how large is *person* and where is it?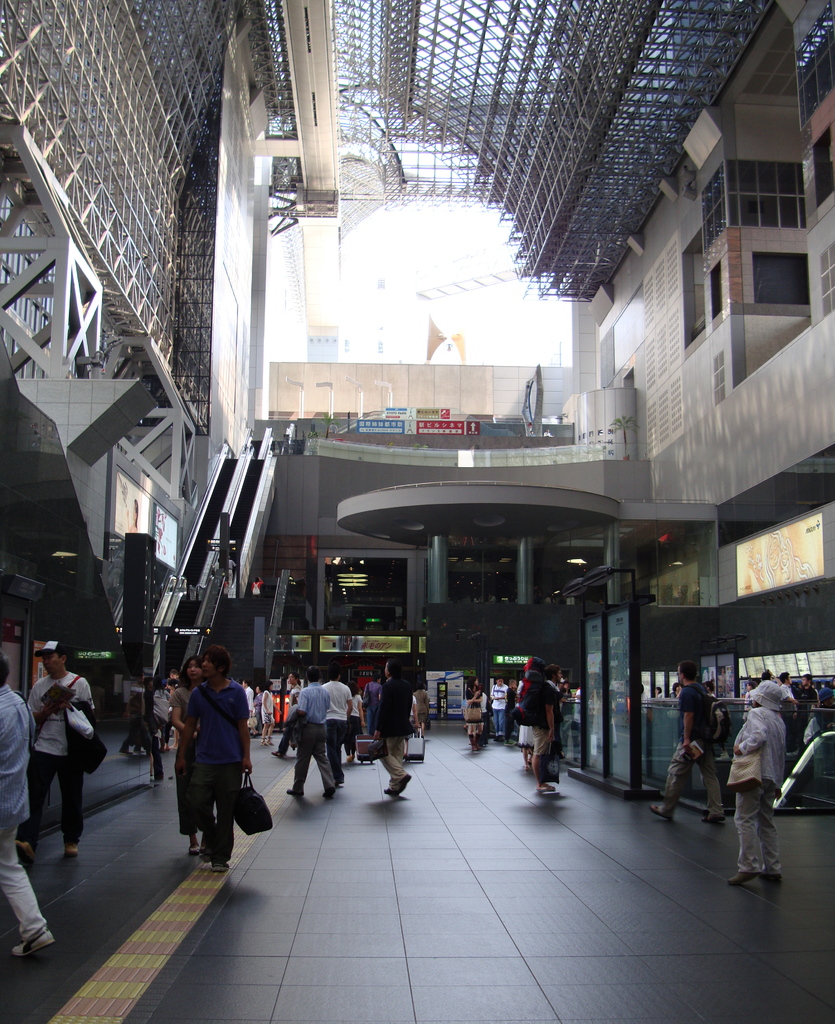
Bounding box: <bbox>649, 662, 727, 824</bbox>.
